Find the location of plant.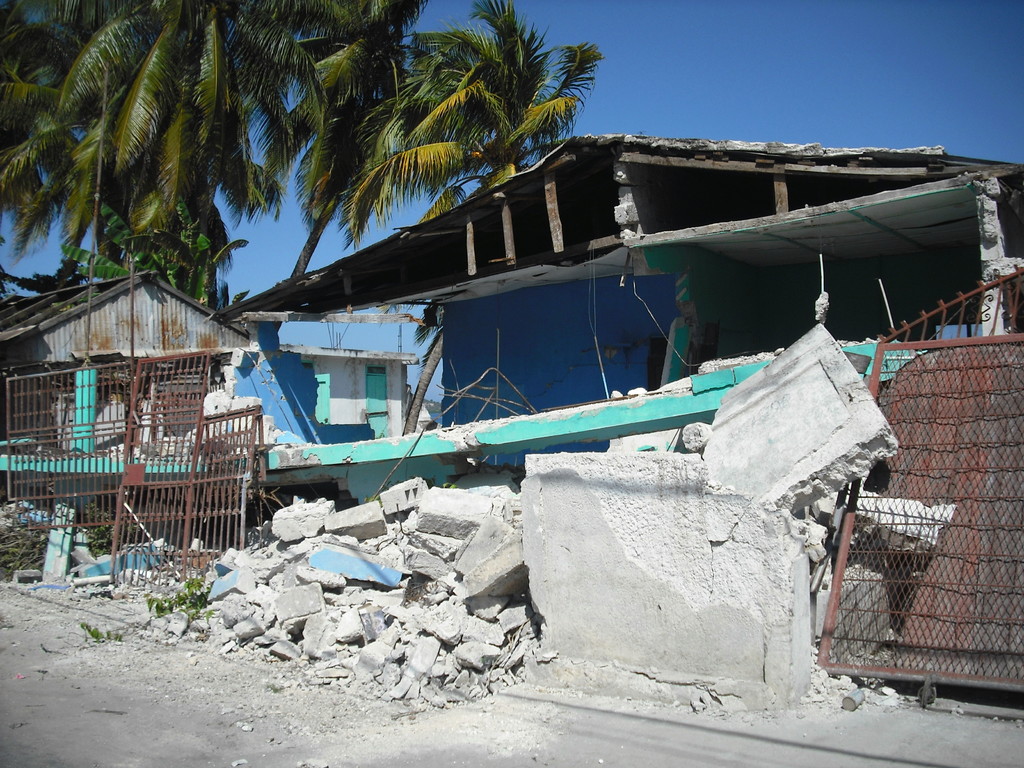
Location: {"left": 1, "top": 221, "right": 140, "bottom": 341}.
